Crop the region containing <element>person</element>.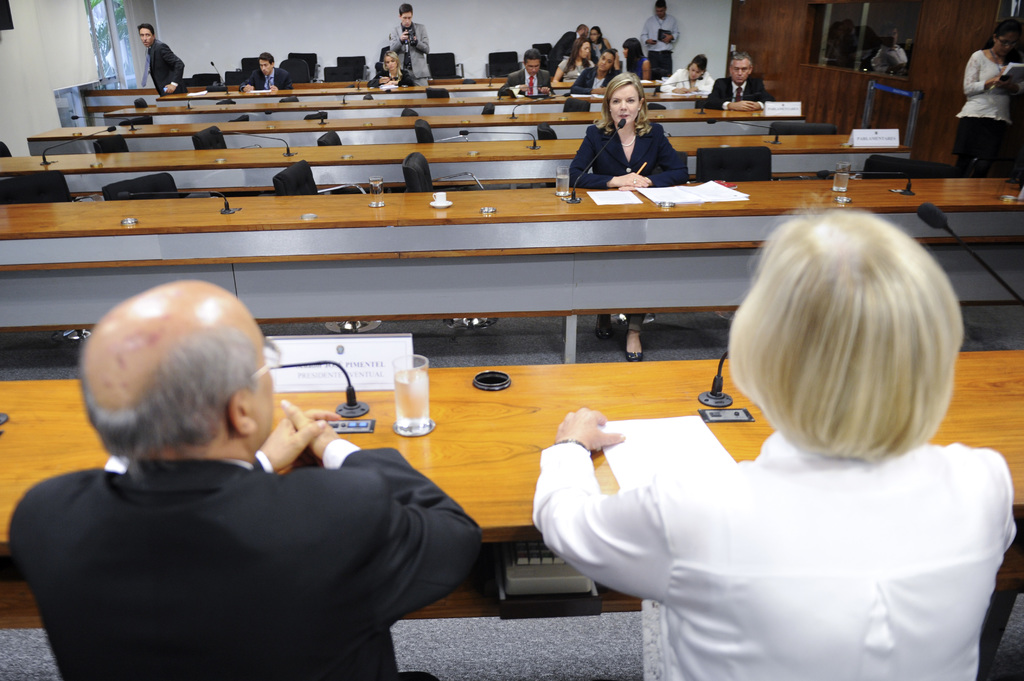
Crop region: [503,51,559,98].
